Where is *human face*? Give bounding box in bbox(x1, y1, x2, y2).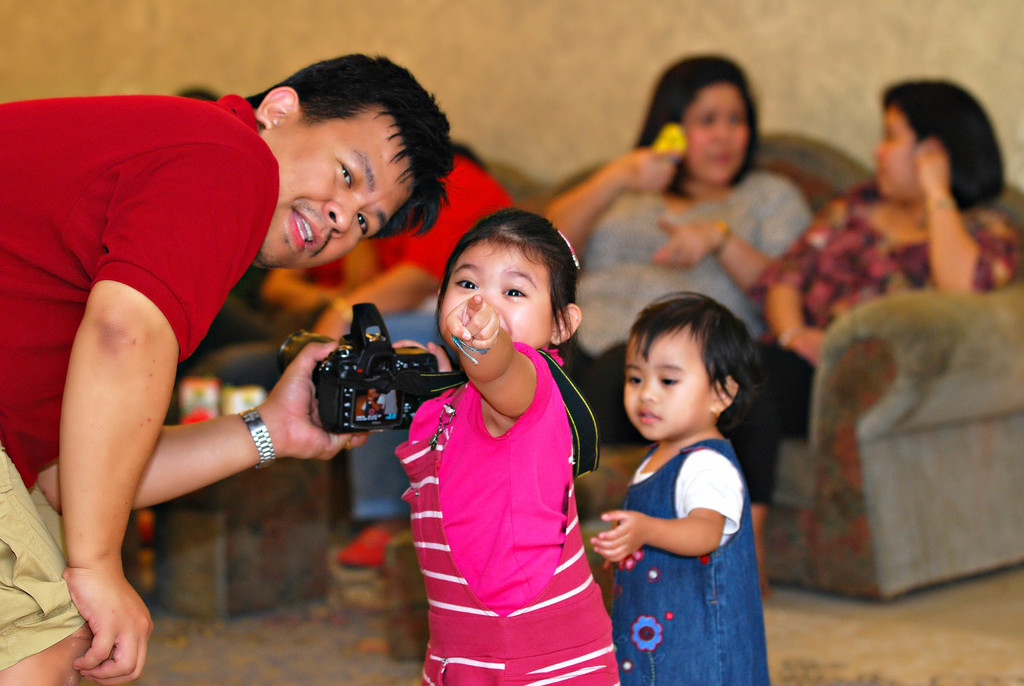
bbox(255, 108, 419, 272).
